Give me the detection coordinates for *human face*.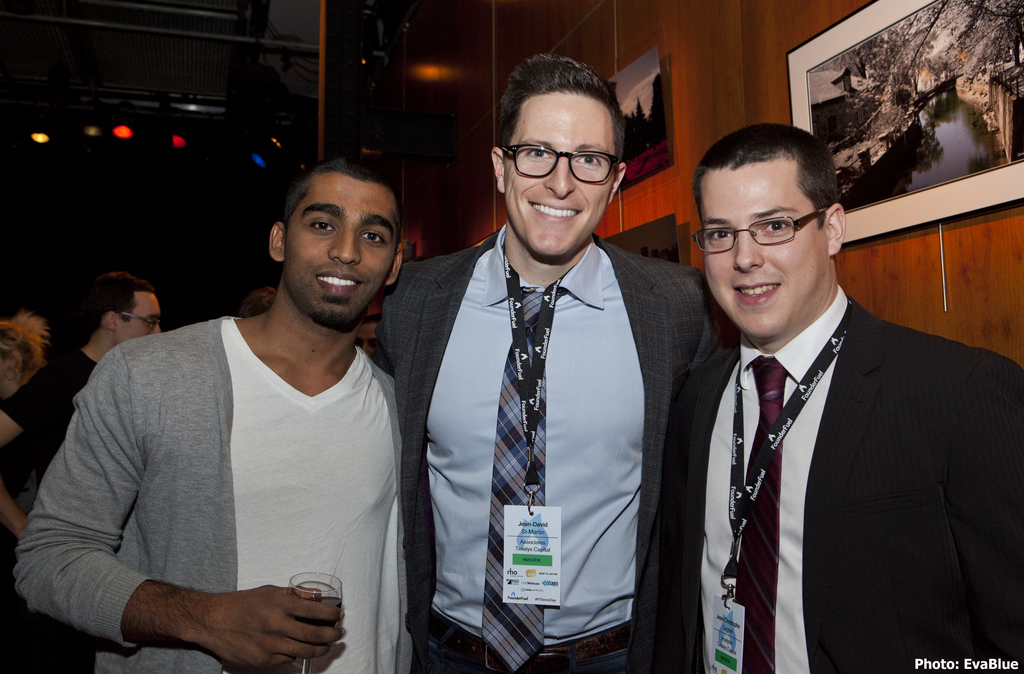
region(118, 297, 160, 342).
